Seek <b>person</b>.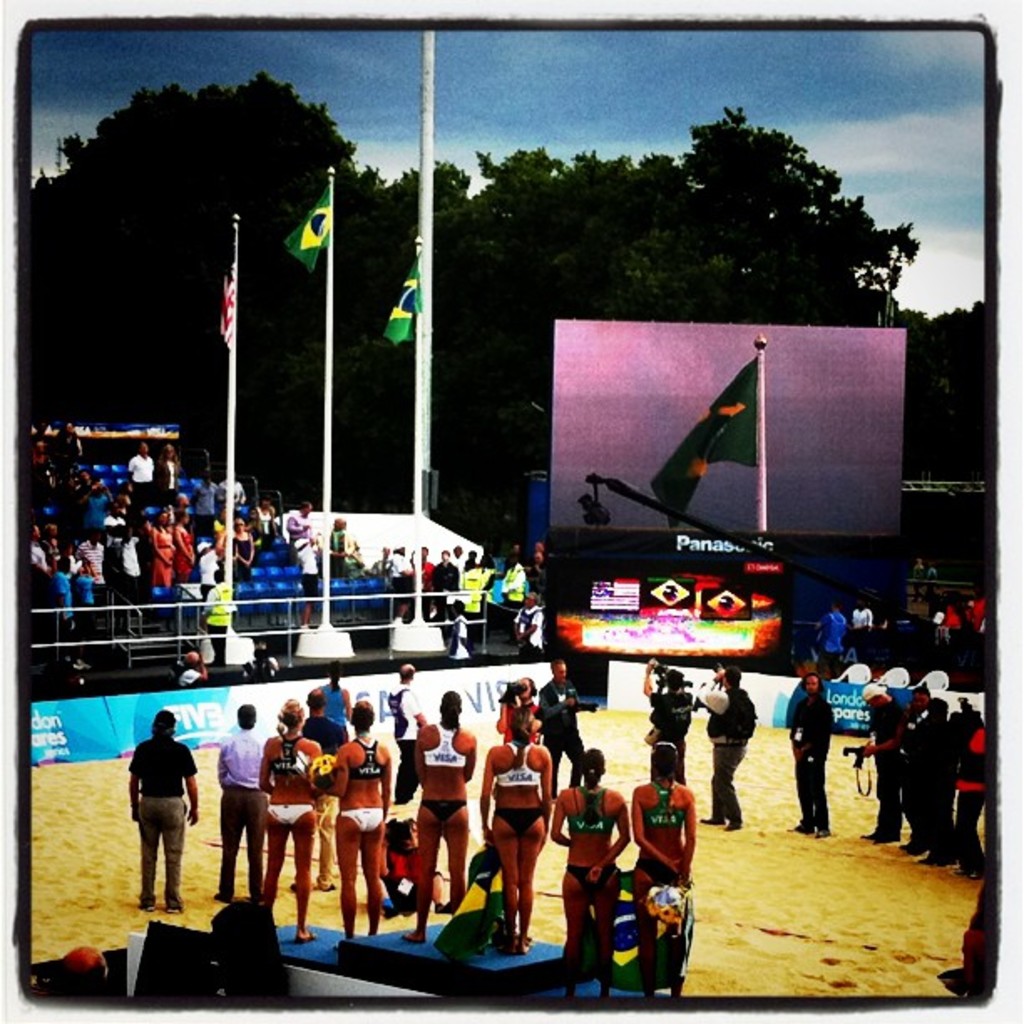
left=934, top=684, right=991, bottom=868.
